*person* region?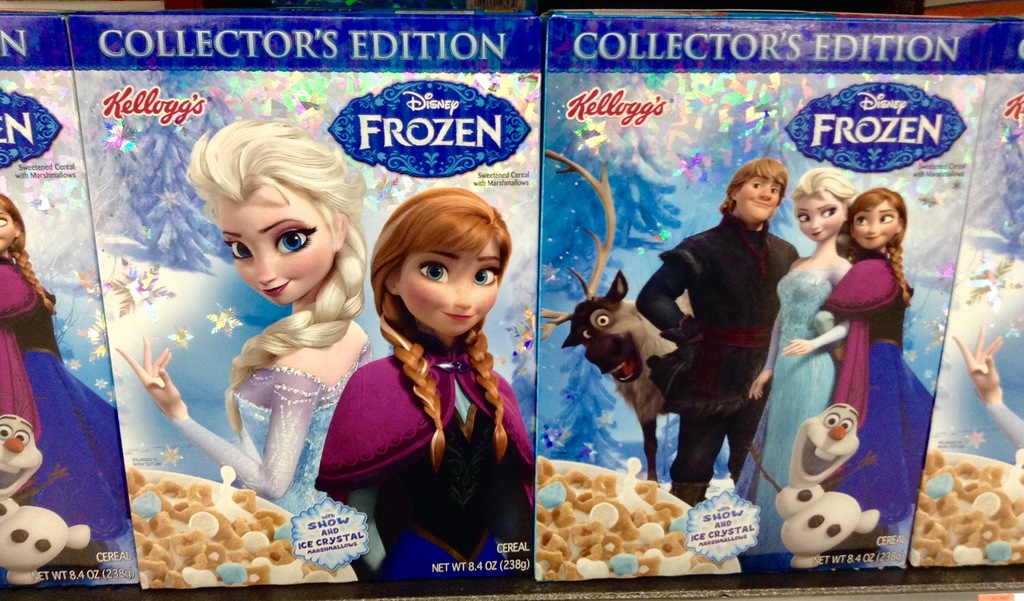
pyautogui.locateOnScreen(724, 160, 849, 586)
